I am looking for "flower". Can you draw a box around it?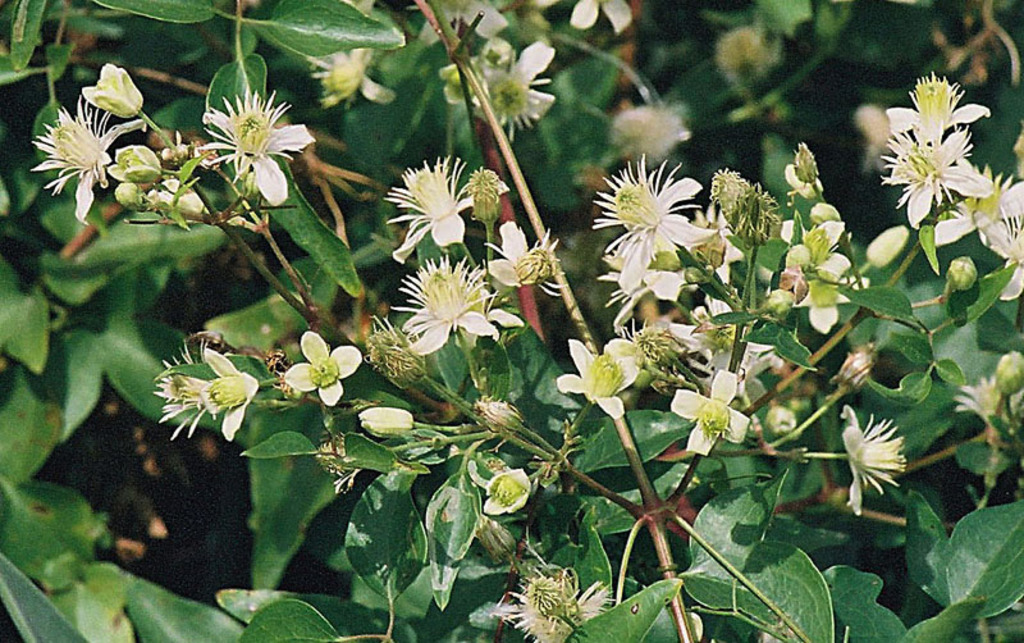
Sure, the bounding box is [left=24, top=91, right=145, bottom=224].
